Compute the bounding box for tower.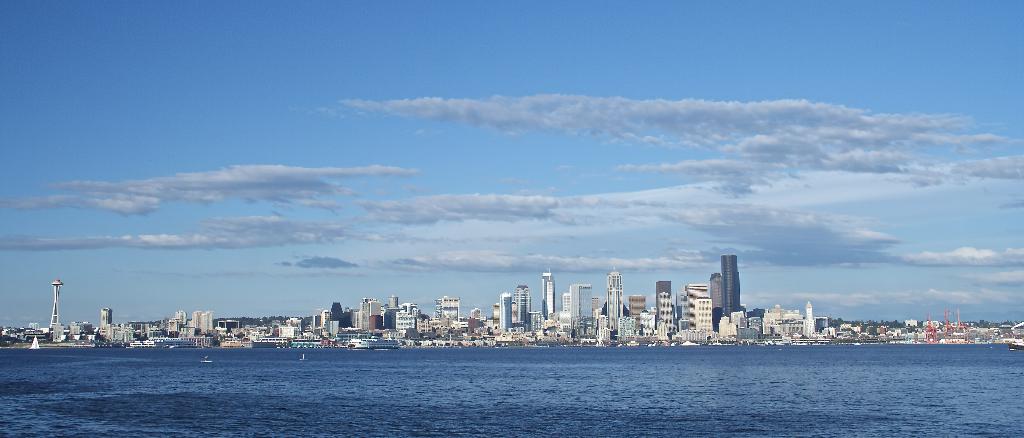
326,306,343,324.
